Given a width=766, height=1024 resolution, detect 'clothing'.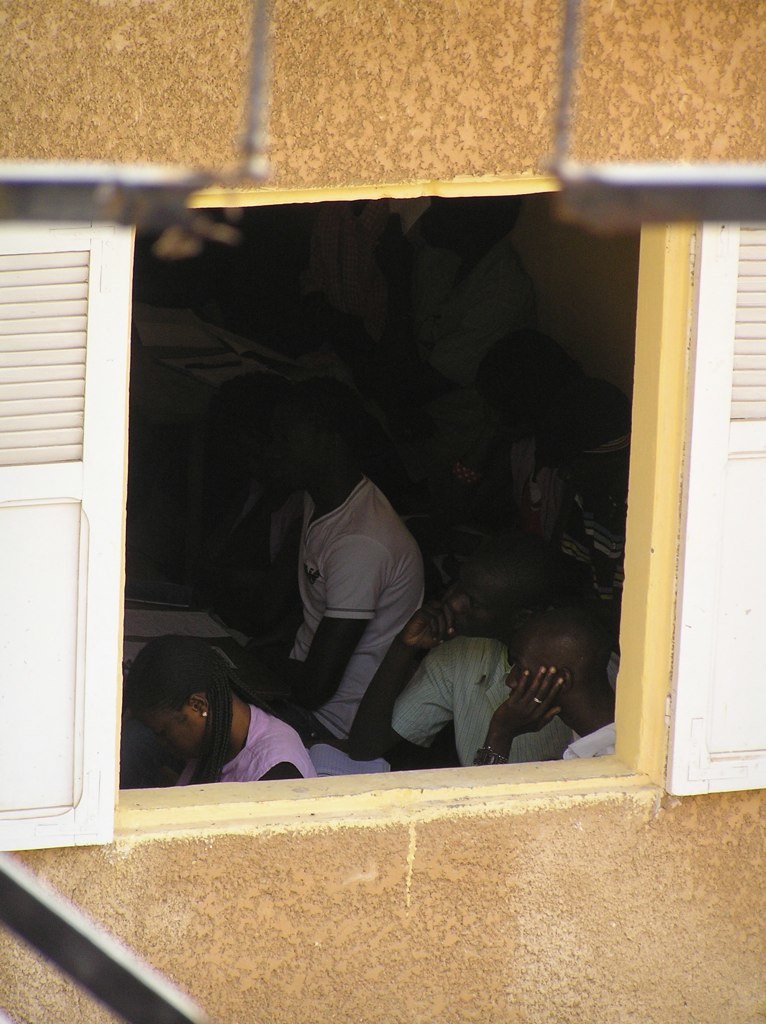
Rect(500, 432, 549, 519).
